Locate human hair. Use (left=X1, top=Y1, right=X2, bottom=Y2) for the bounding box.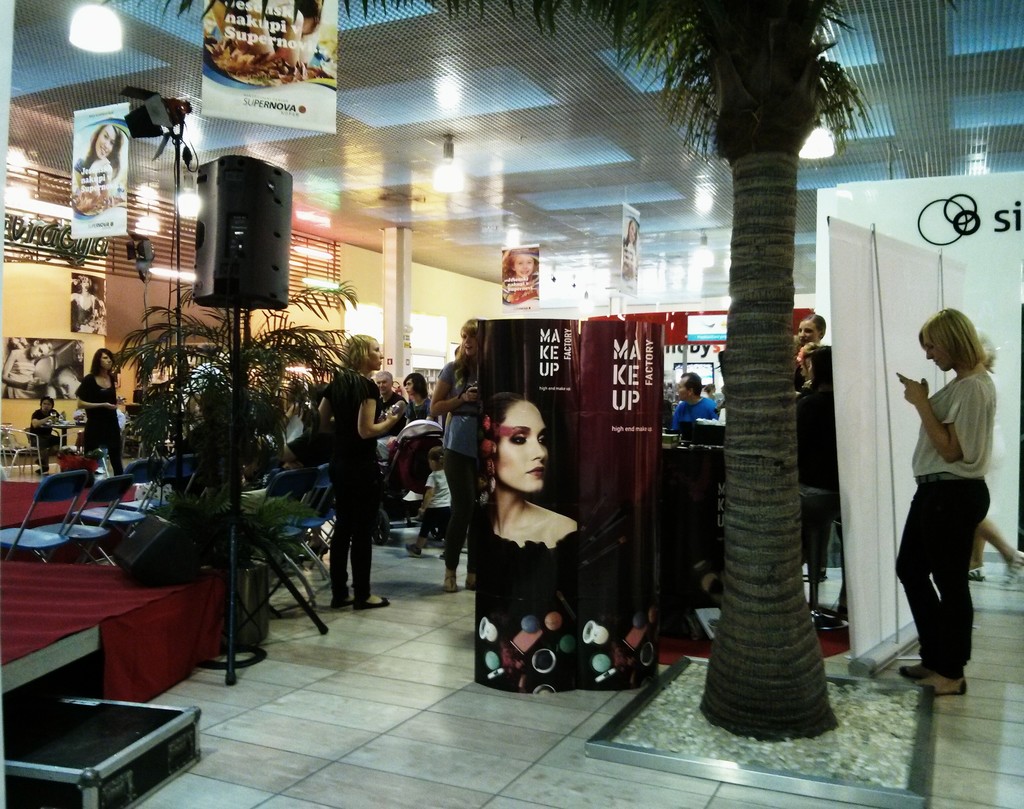
(left=36, top=338, right=54, bottom=352).
